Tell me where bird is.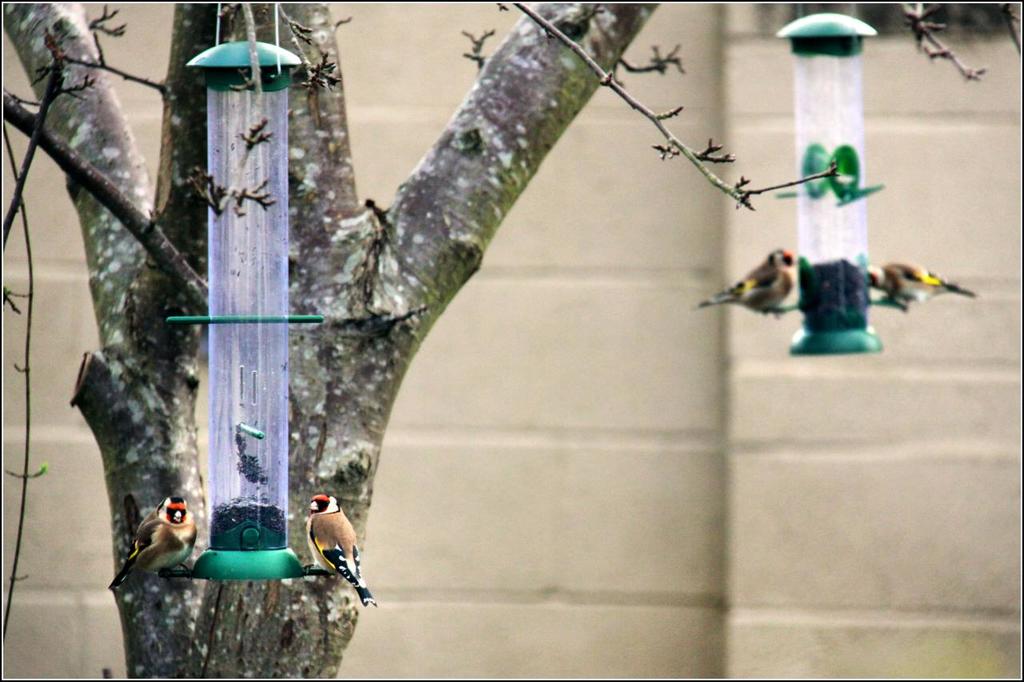
bird is at [x1=868, y1=262, x2=978, y2=314].
